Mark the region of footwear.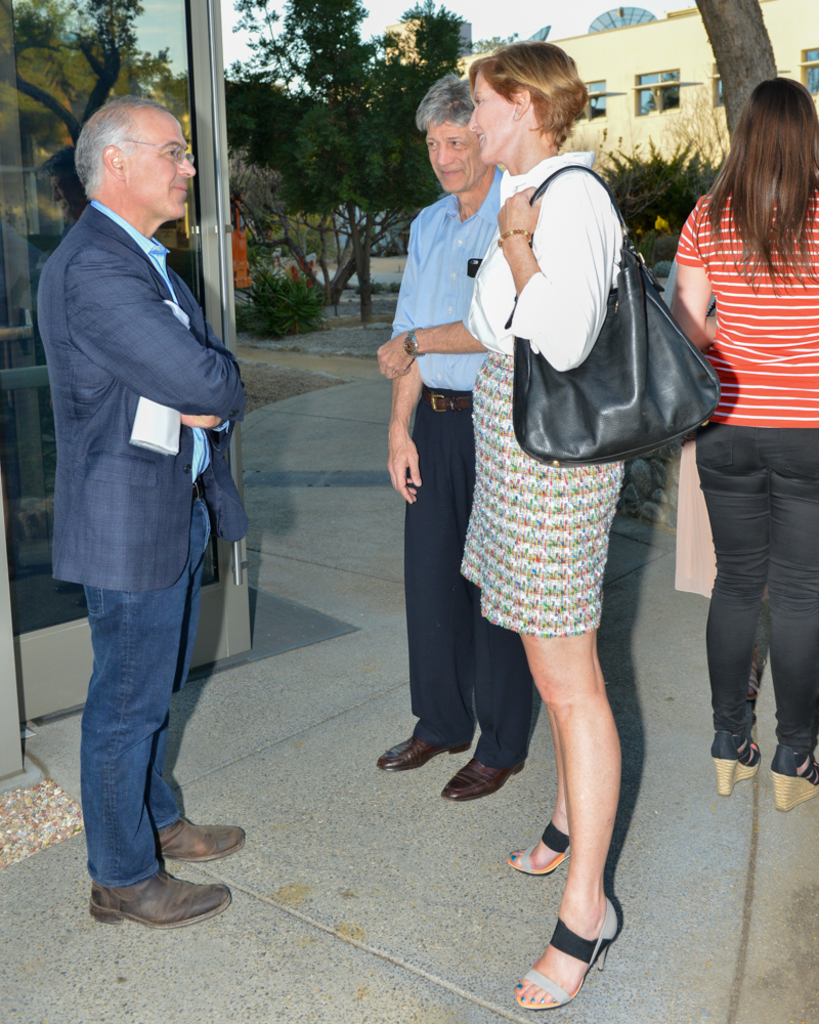
Region: <bbox>156, 808, 248, 868</bbox>.
